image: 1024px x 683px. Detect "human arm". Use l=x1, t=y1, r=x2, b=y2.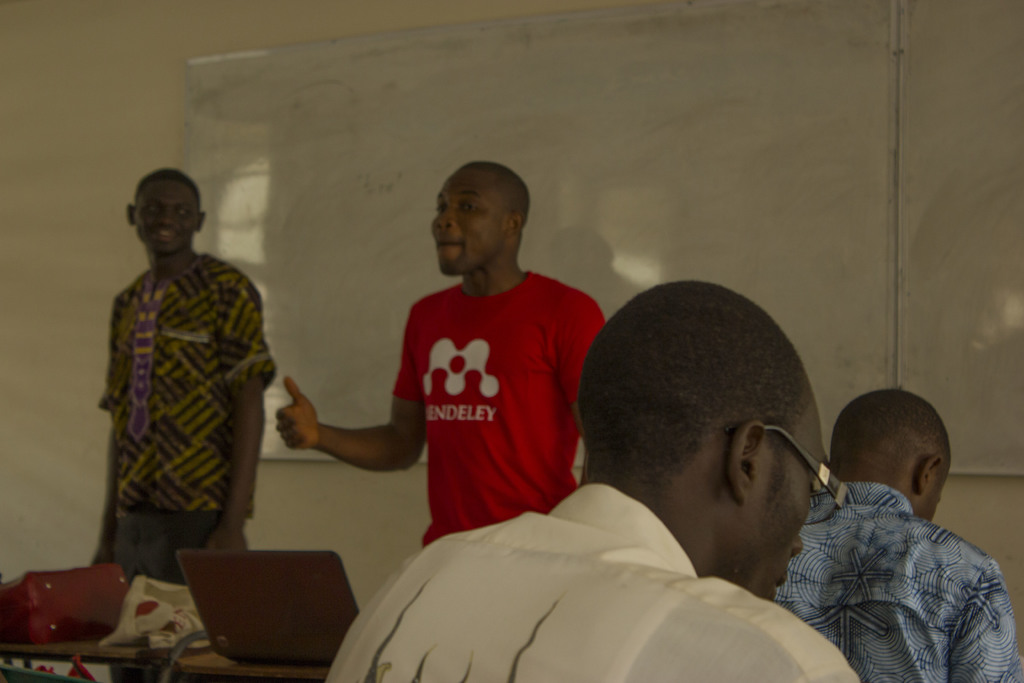
l=947, t=551, r=1023, b=682.
